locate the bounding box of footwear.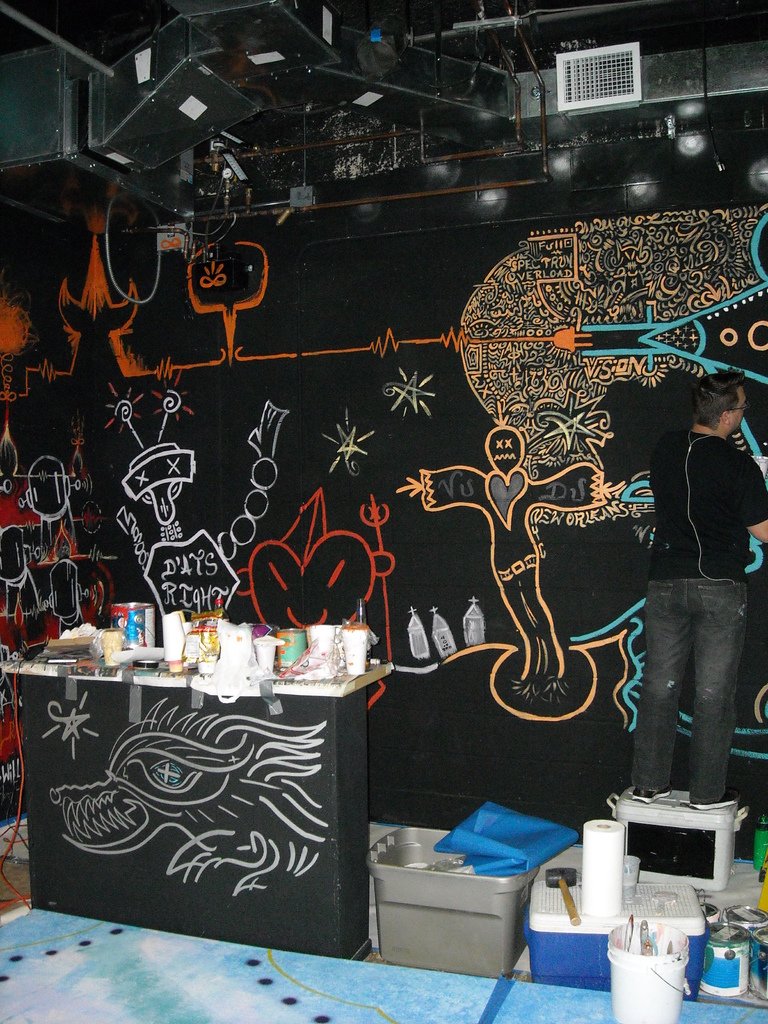
Bounding box: 632/783/668/804.
